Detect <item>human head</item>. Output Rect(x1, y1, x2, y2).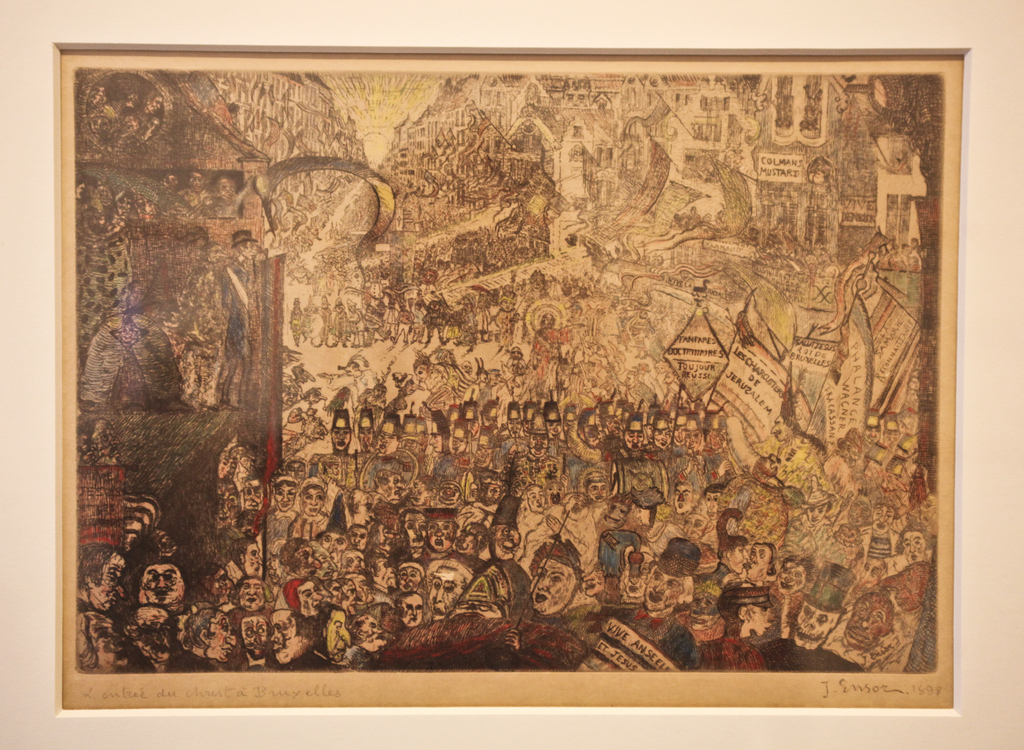
Rect(494, 285, 518, 312).
